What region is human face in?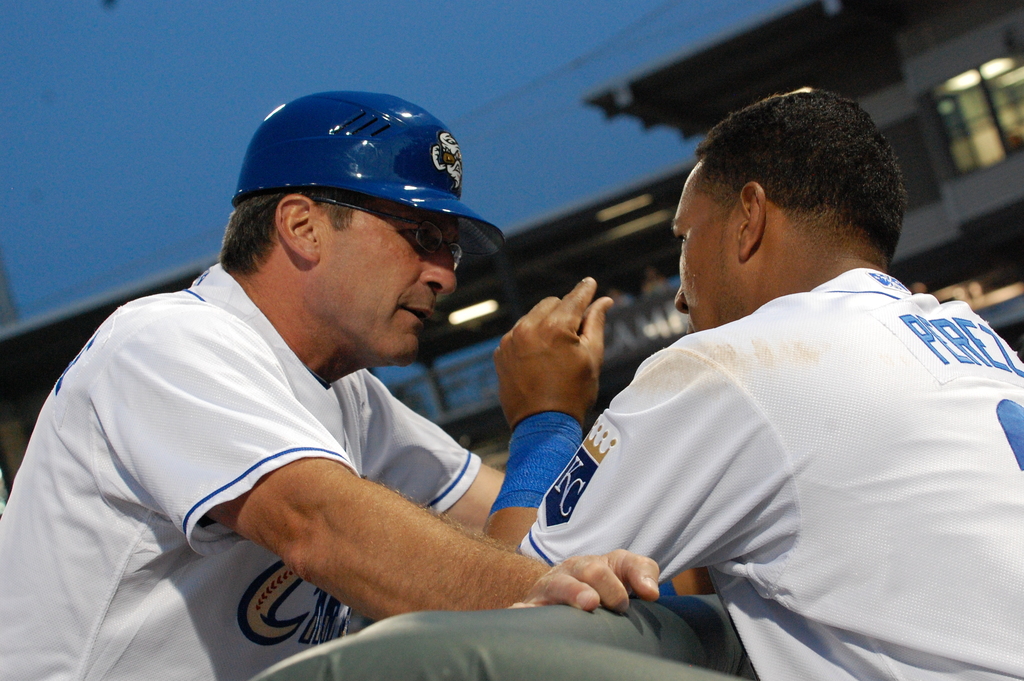
x1=671 y1=167 x2=737 y2=331.
